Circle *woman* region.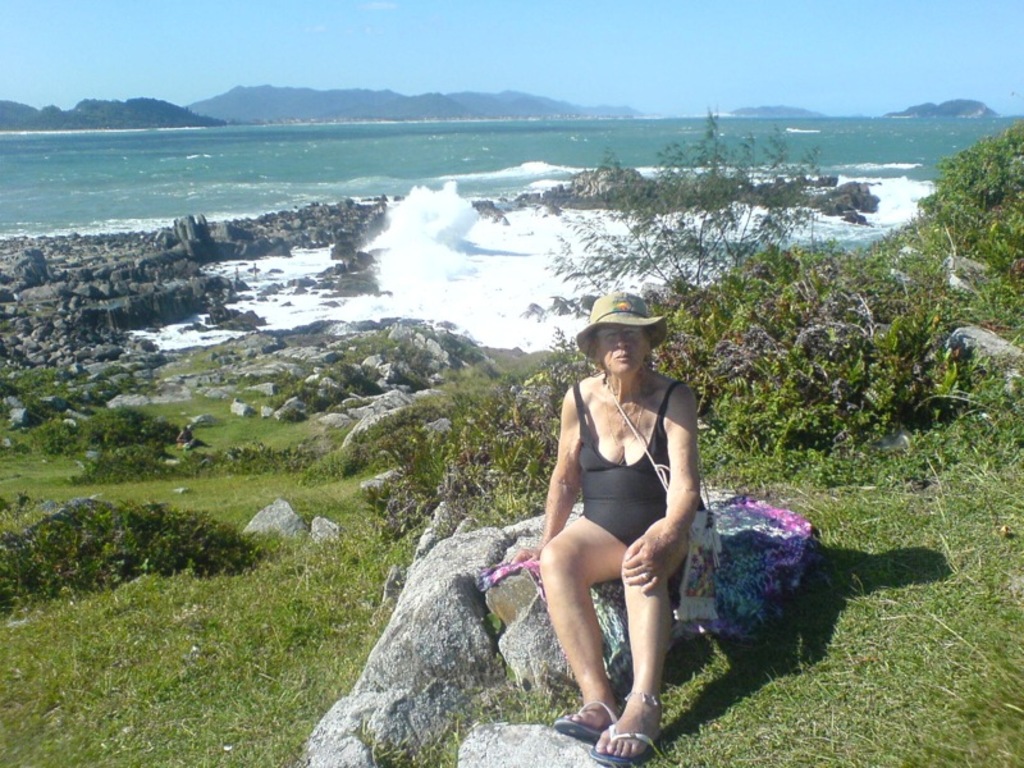
Region: [520, 279, 717, 736].
